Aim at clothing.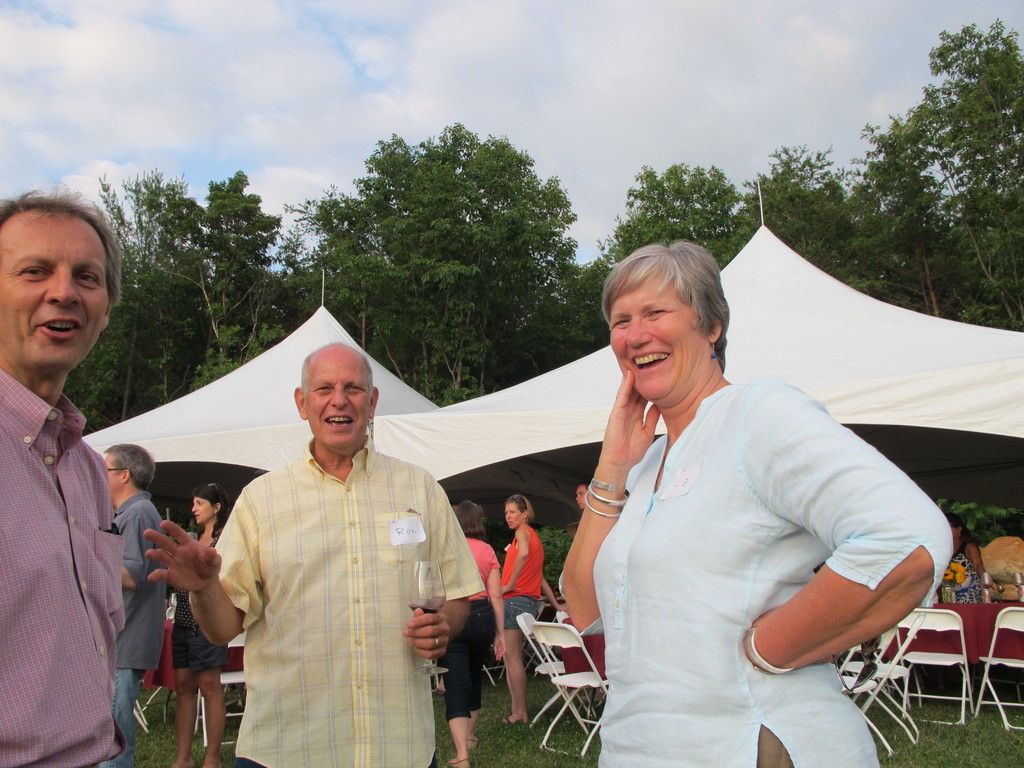
Aimed at rect(96, 490, 167, 767).
